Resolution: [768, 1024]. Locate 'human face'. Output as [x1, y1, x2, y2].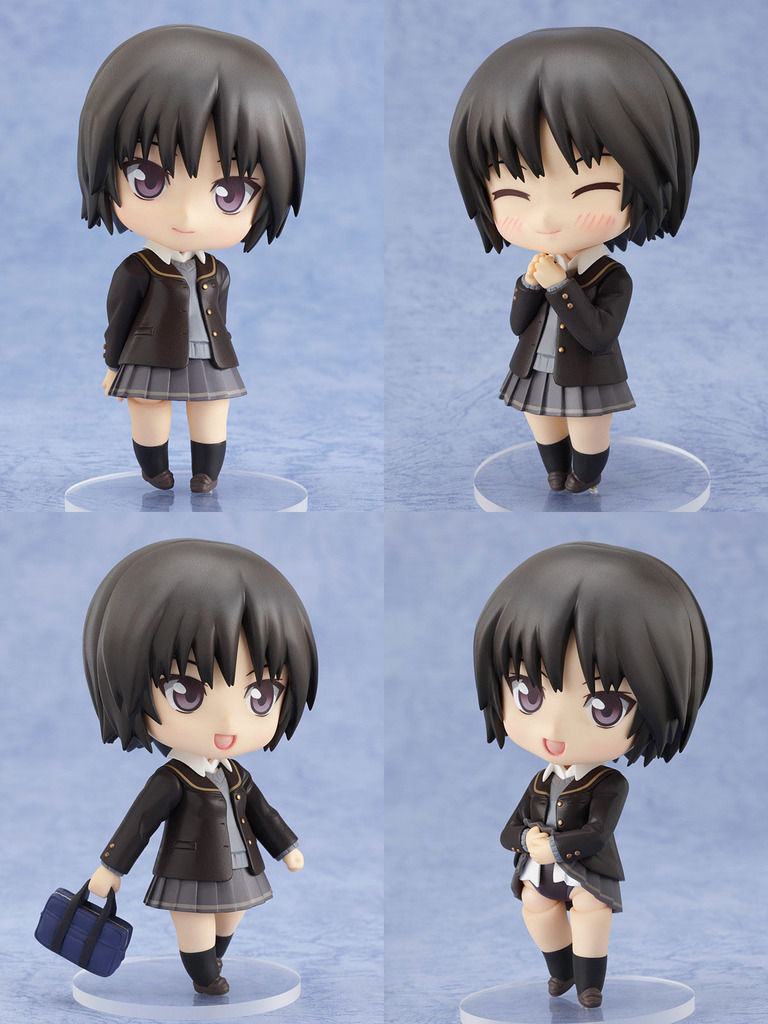
[112, 120, 268, 252].
